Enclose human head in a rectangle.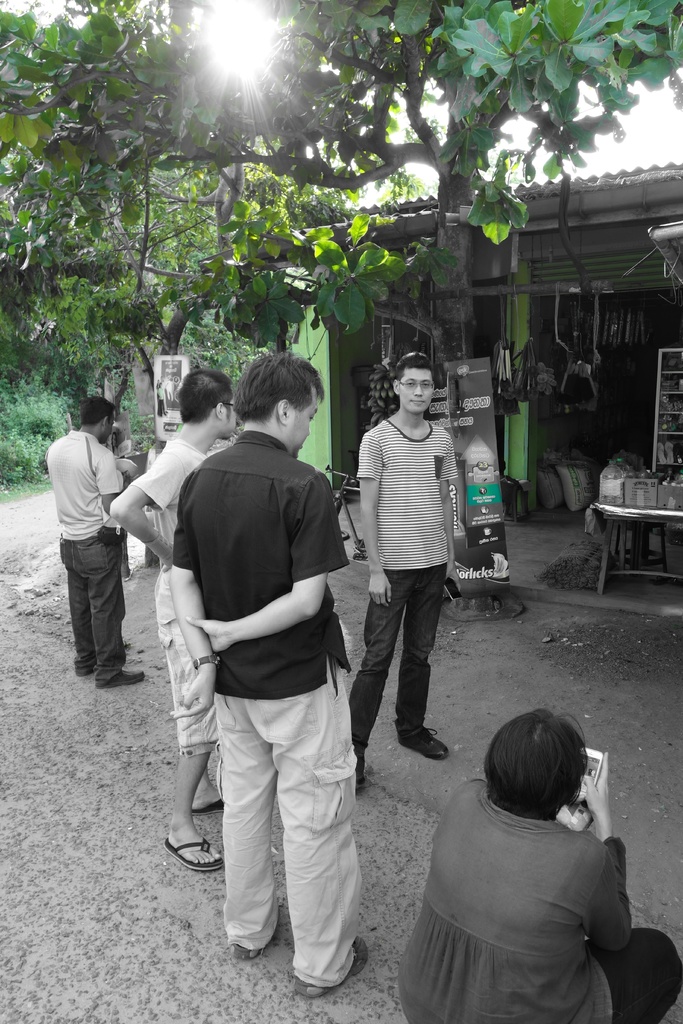
bbox=[385, 352, 454, 419].
